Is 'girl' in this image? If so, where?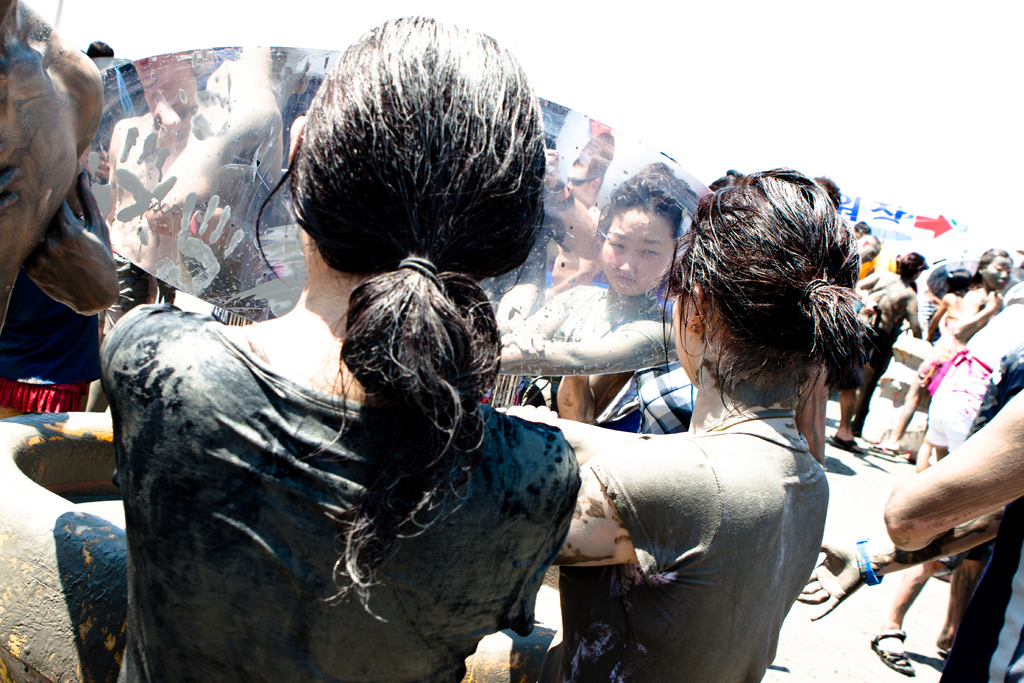
Yes, at [89,15,582,682].
